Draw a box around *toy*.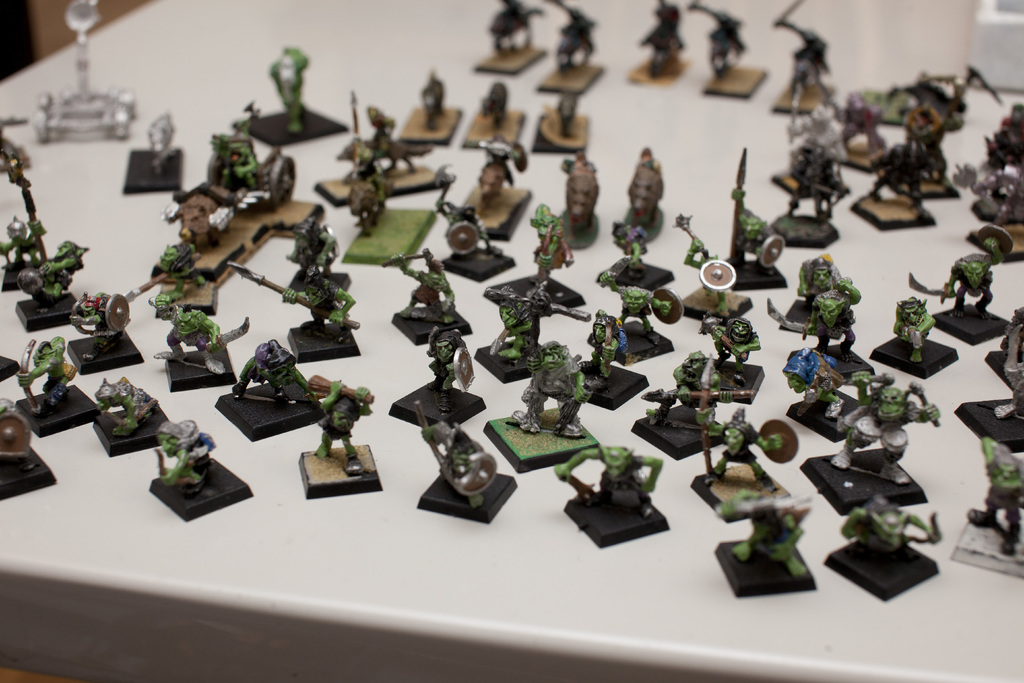
Rect(959, 156, 1023, 222).
